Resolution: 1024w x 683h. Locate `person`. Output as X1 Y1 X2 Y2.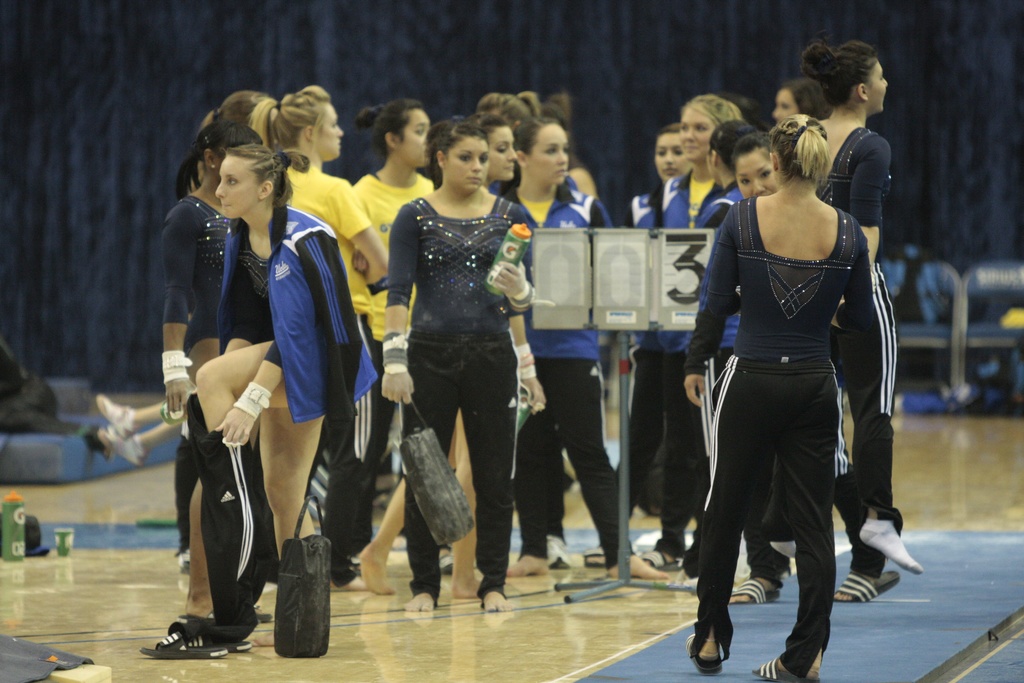
151 113 360 662.
